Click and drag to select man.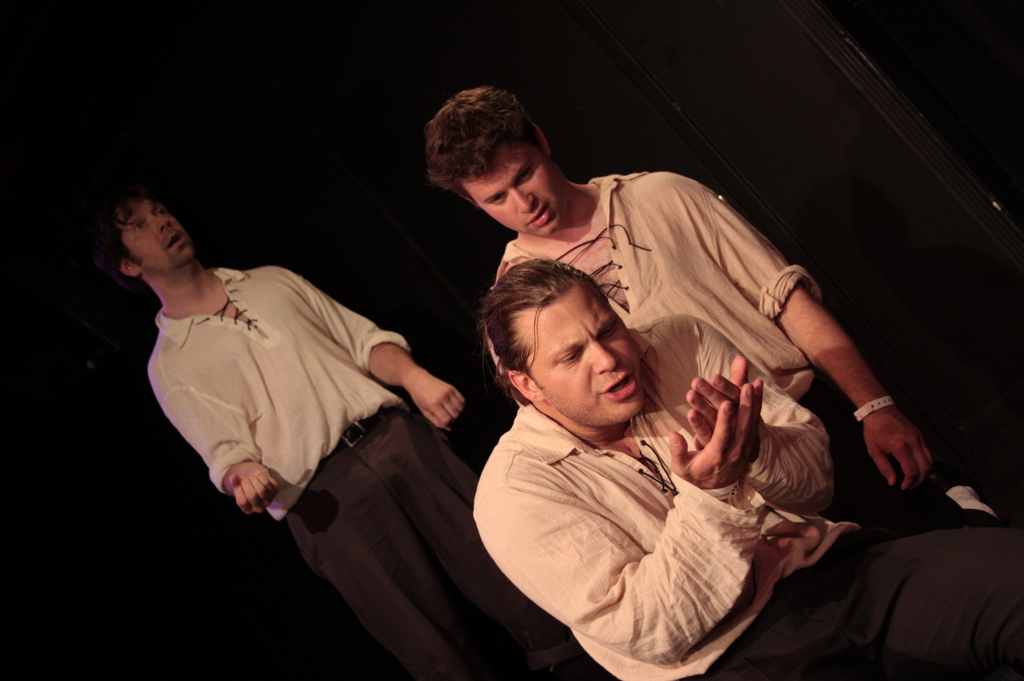
Selection: box(425, 87, 931, 524).
